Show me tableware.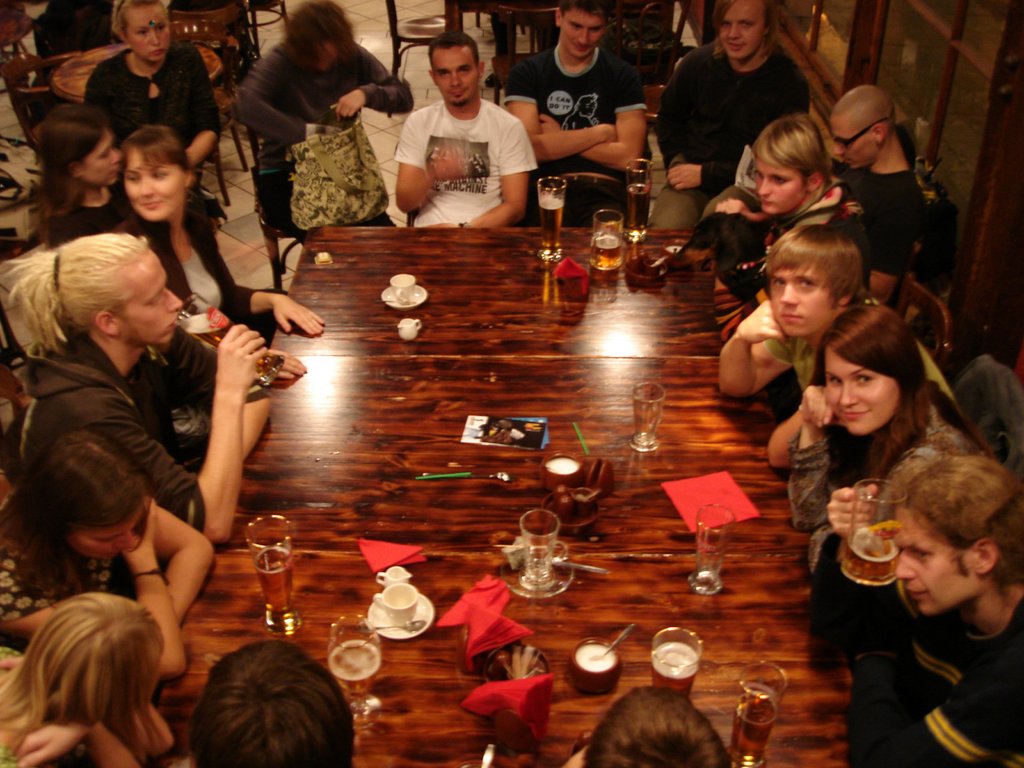
tableware is here: left=521, top=511, right=568, bottom=587.
